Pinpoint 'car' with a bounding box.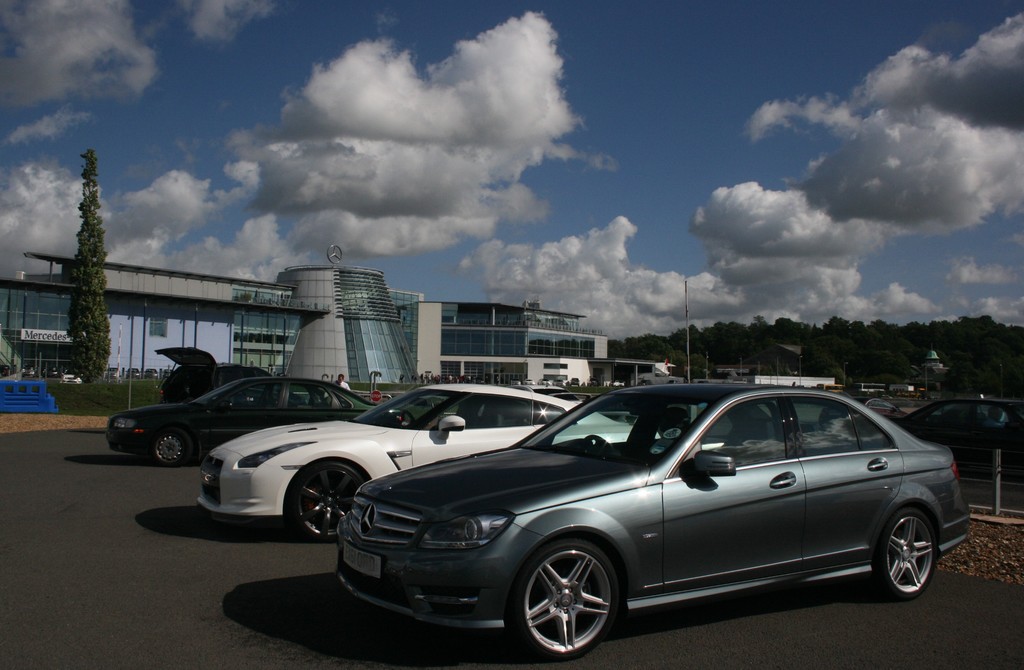
<box>108,348,378,468</box>.
